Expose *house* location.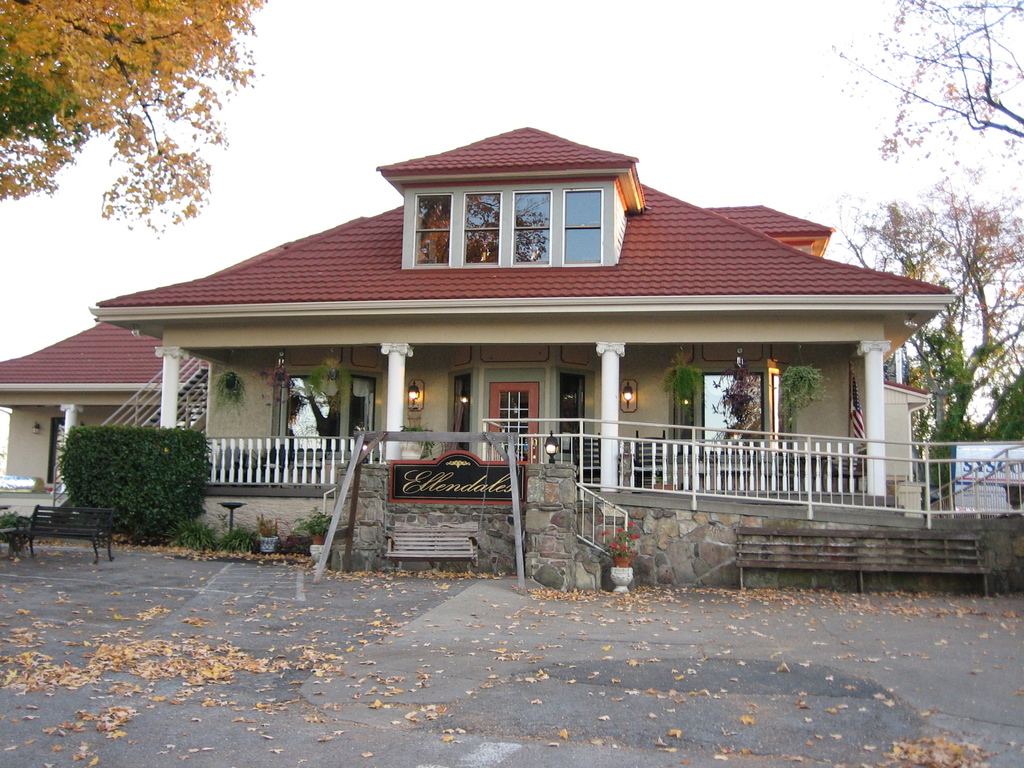
Exposed at <region>110, 118, 959, 566</region>.
